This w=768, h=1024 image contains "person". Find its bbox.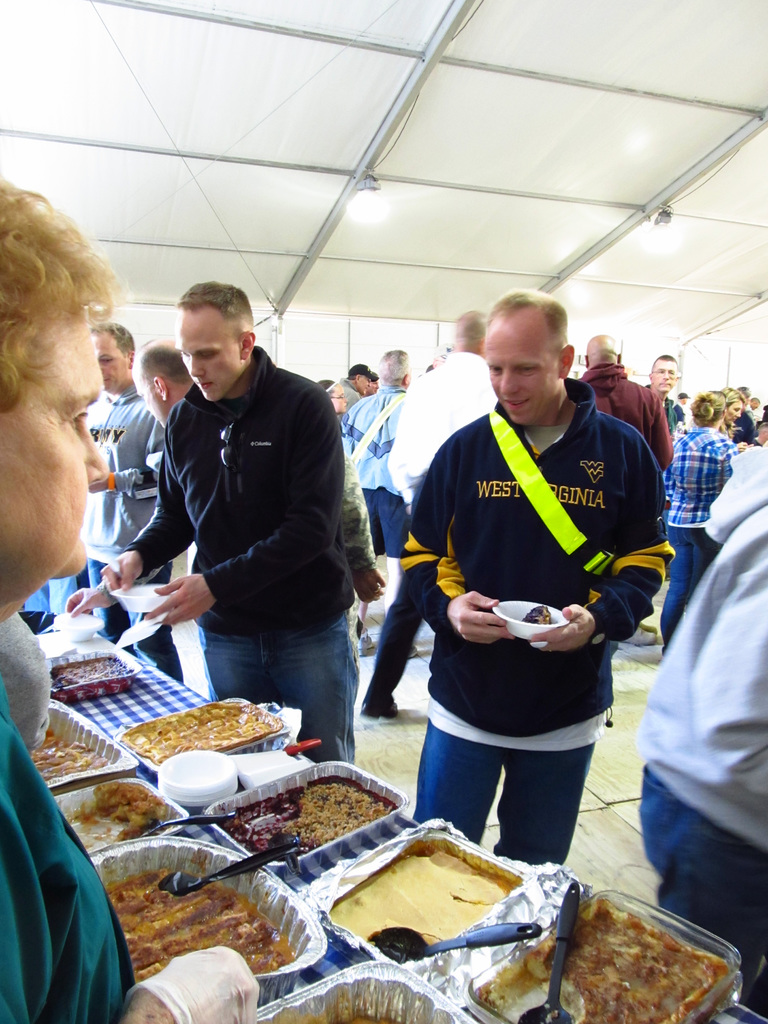
x1=342 y1=362 x2=371 y2=404.
